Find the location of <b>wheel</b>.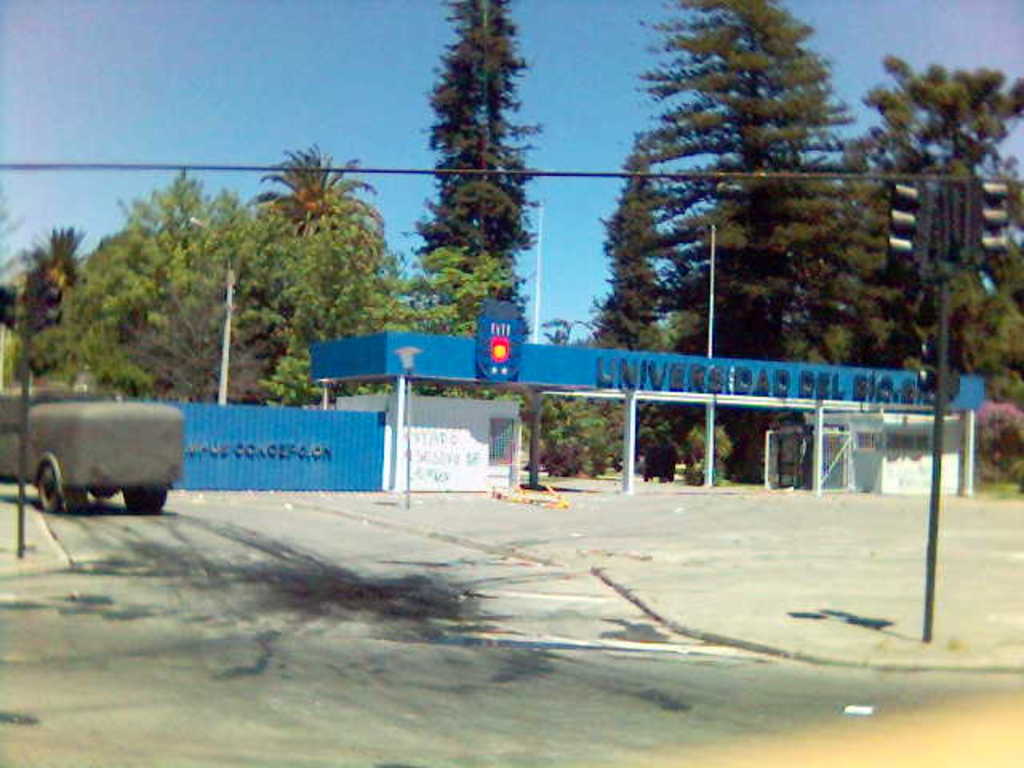
Location: bbox=[117, 490, 166, 518].
